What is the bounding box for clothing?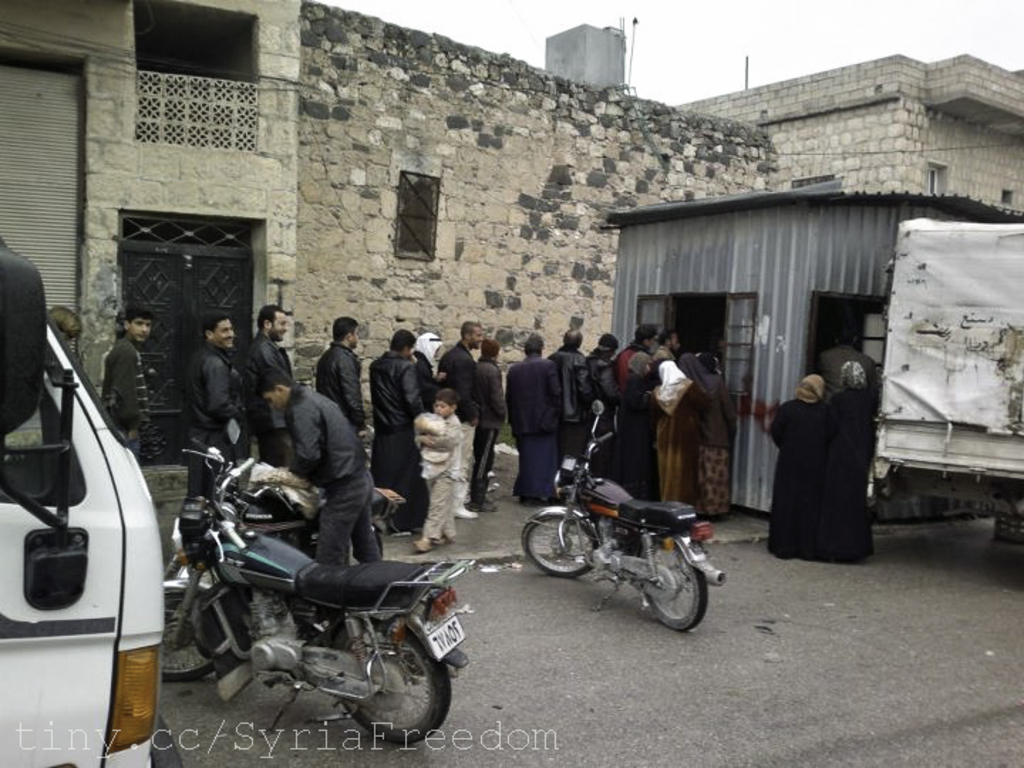
(left=822, top=360, right=878, bottom=562).
